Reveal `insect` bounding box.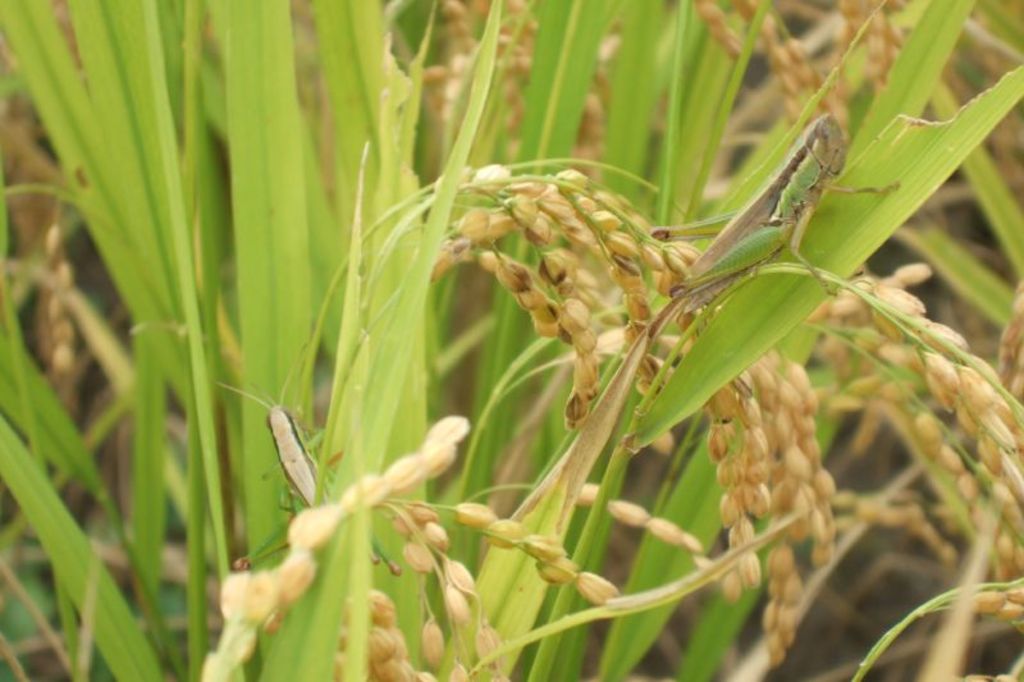
Revealed: [197,328,401,589].
